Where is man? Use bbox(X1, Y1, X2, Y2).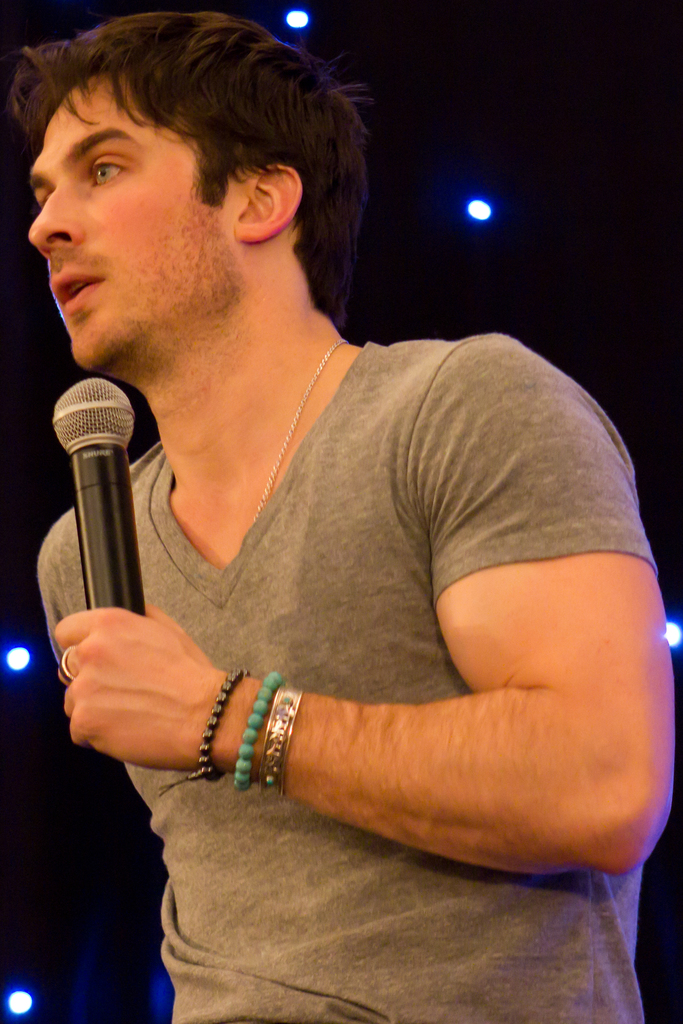
bbox(2, 10, 670, 1022).
